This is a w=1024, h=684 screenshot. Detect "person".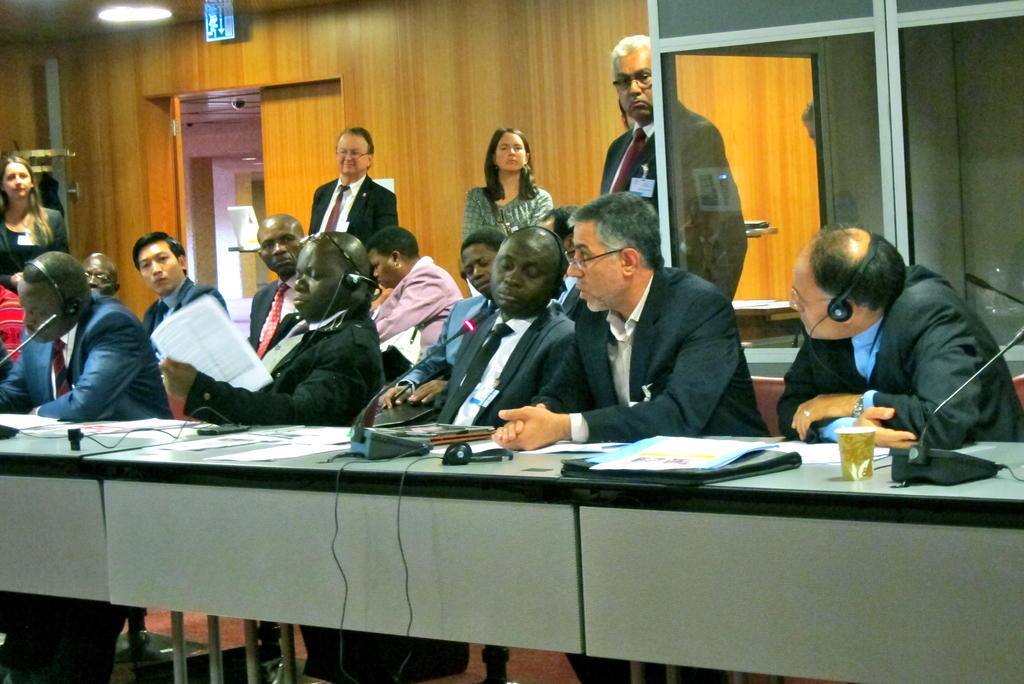
box=[772, 210, 1000, 475].
